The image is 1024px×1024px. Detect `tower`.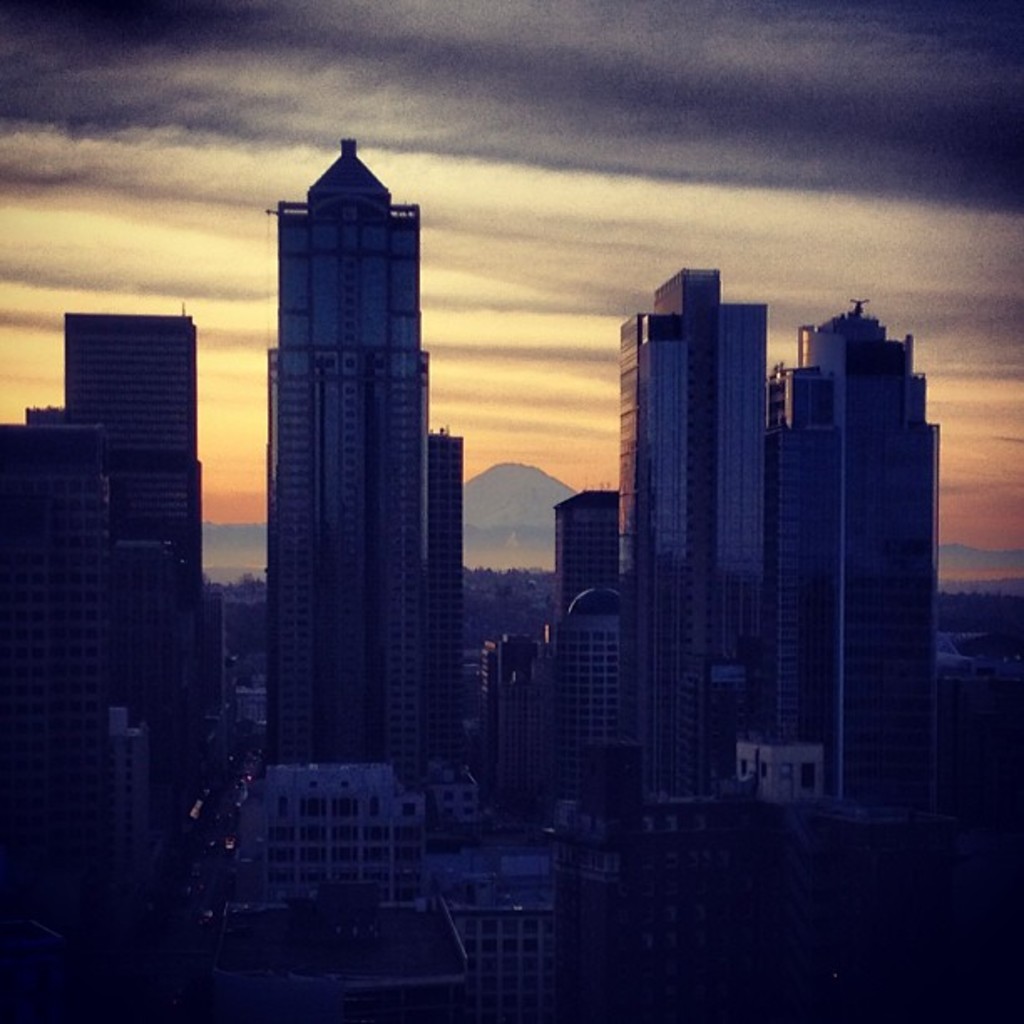
Detection: x1=266 y1=120 x2=457 y2=775.
